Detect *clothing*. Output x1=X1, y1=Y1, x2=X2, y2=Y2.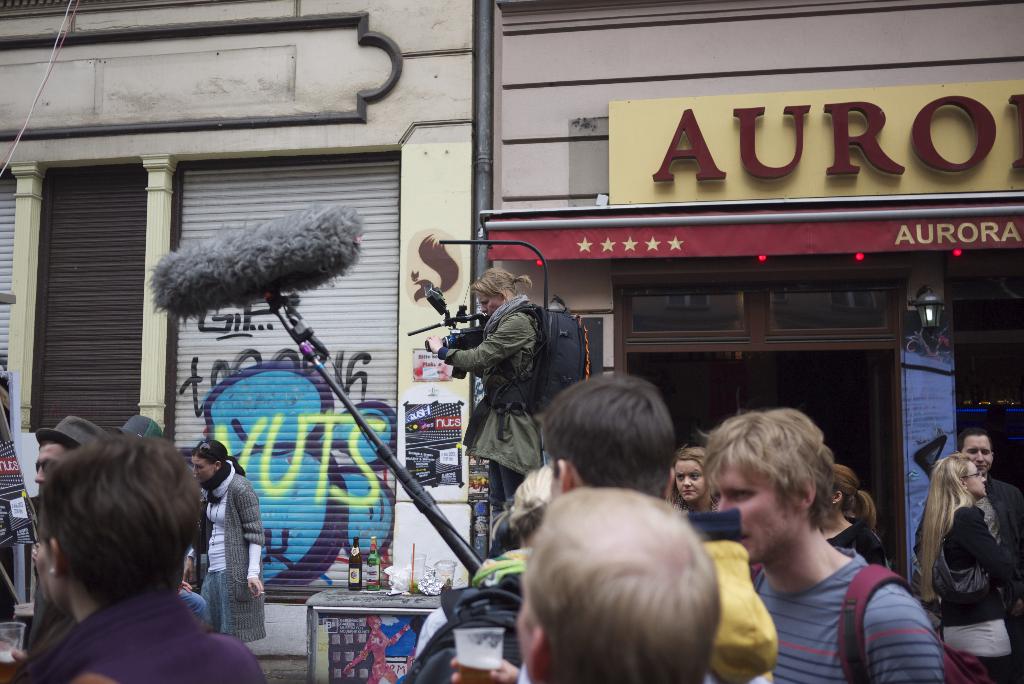
x1=921, y1=504, x2=1023, y2=683.
